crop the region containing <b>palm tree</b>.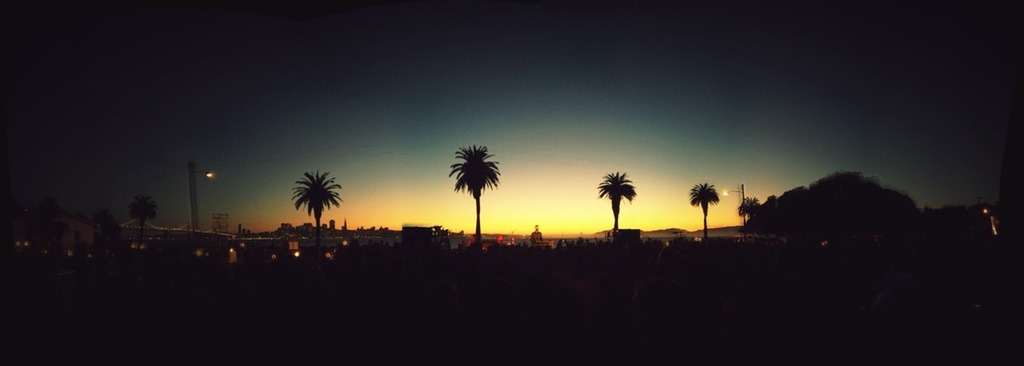
Crop region: bbox=[126, 200, 162, 235].
